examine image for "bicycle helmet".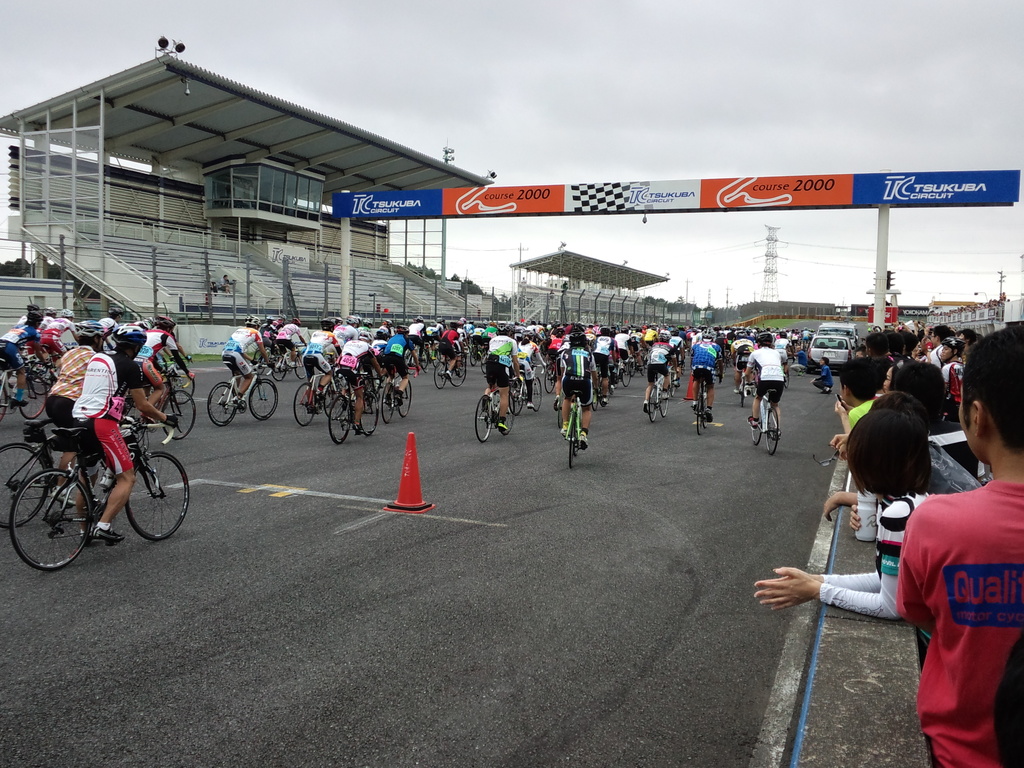
Examination result: [24, 310, 45, 321].
